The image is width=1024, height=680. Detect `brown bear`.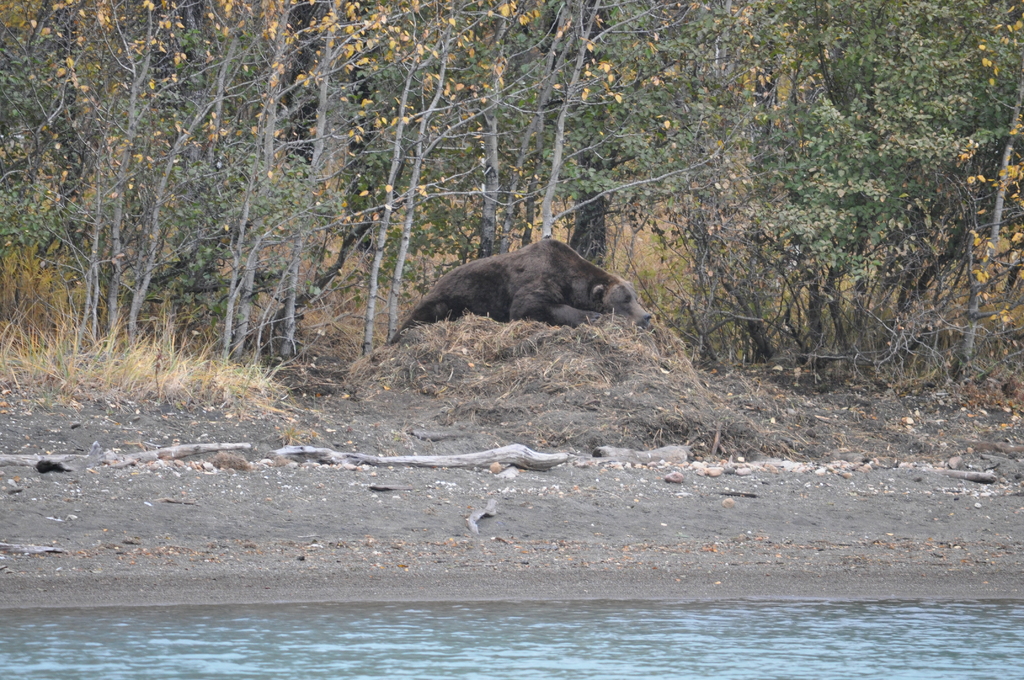
Detection: x1=385, y1=237, x2=652, y2=344.
